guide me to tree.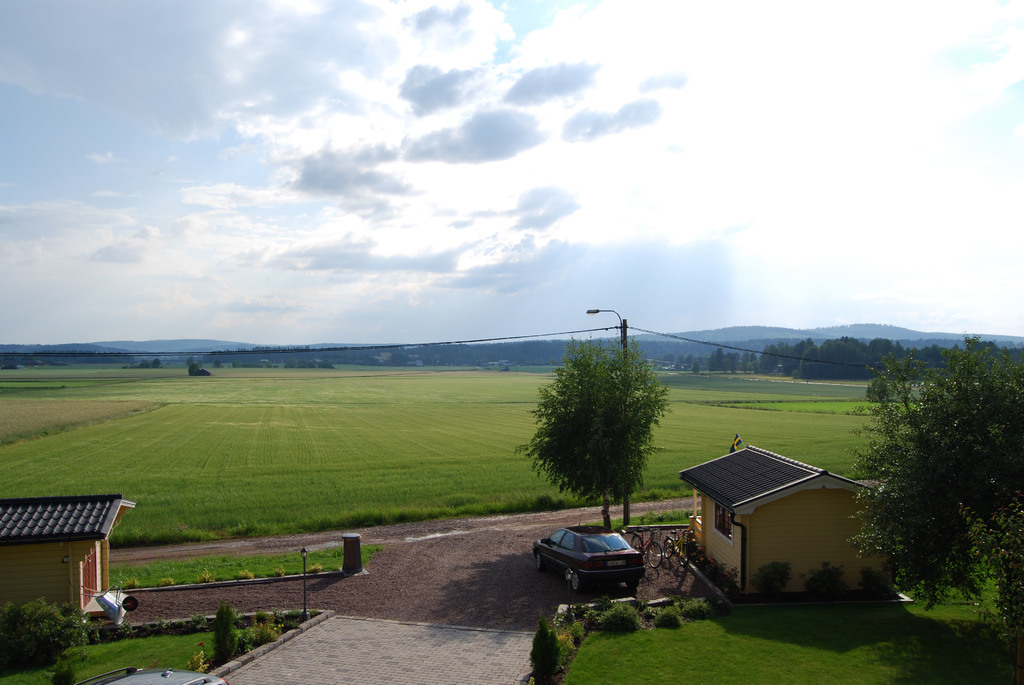
Guidance: bbox=(514, 340, 671, 541).
